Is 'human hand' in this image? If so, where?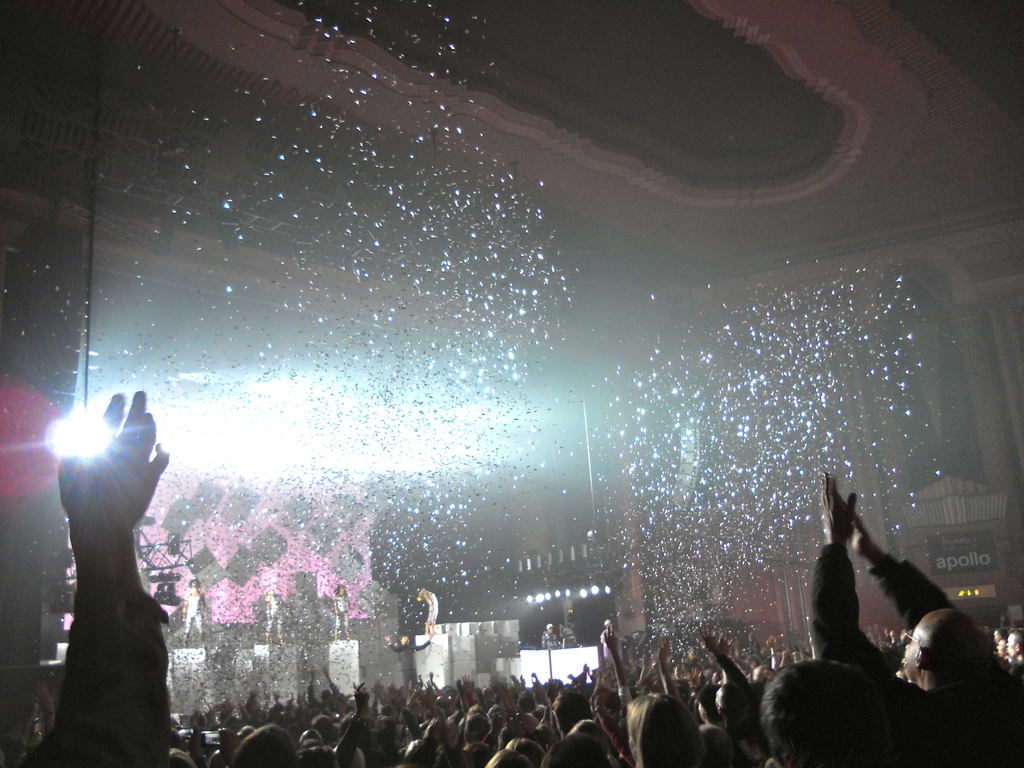
Yes, at locate(47, 395, 168, 654).
